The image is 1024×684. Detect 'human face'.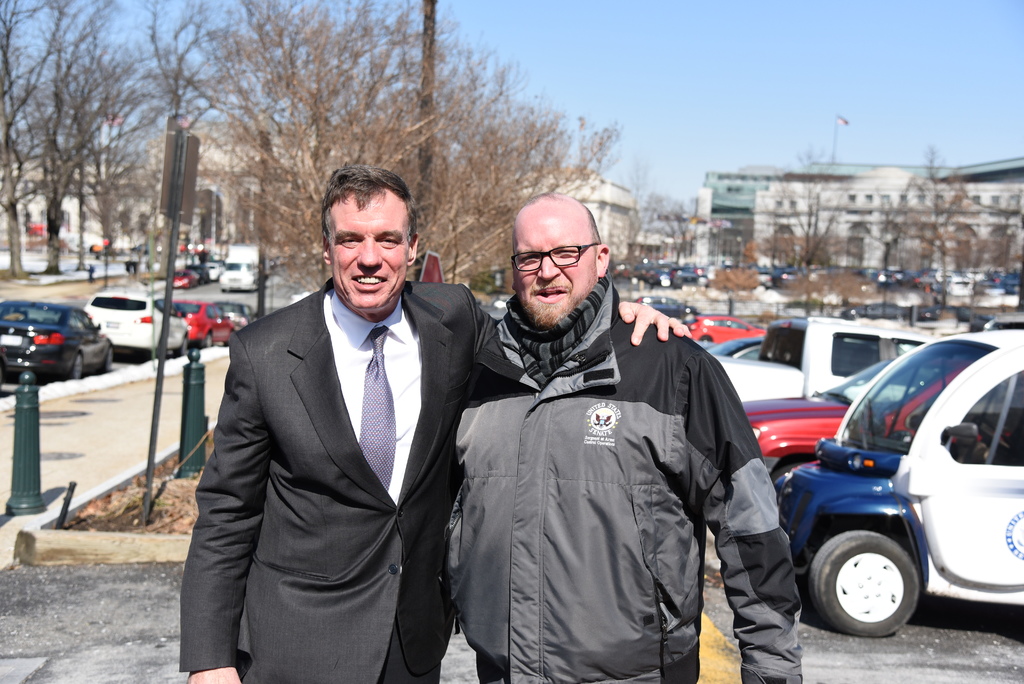
Detection: [324,197,408,309].
